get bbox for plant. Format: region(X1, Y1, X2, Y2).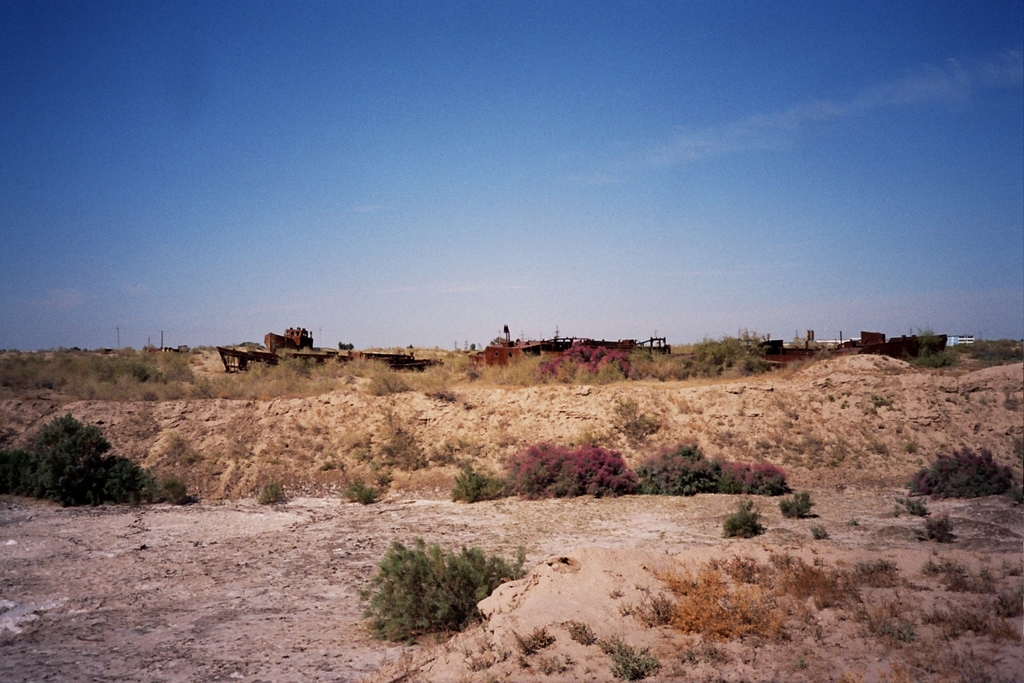
region(779, 494, 828, 517).
